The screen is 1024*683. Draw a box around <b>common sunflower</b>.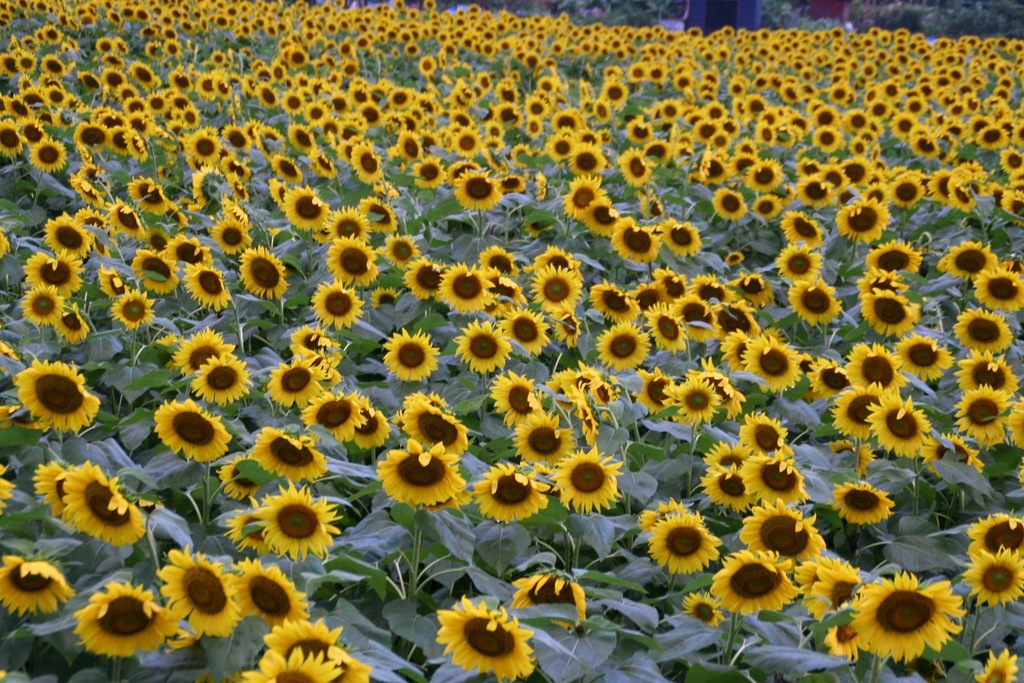
236,562,312,632.
